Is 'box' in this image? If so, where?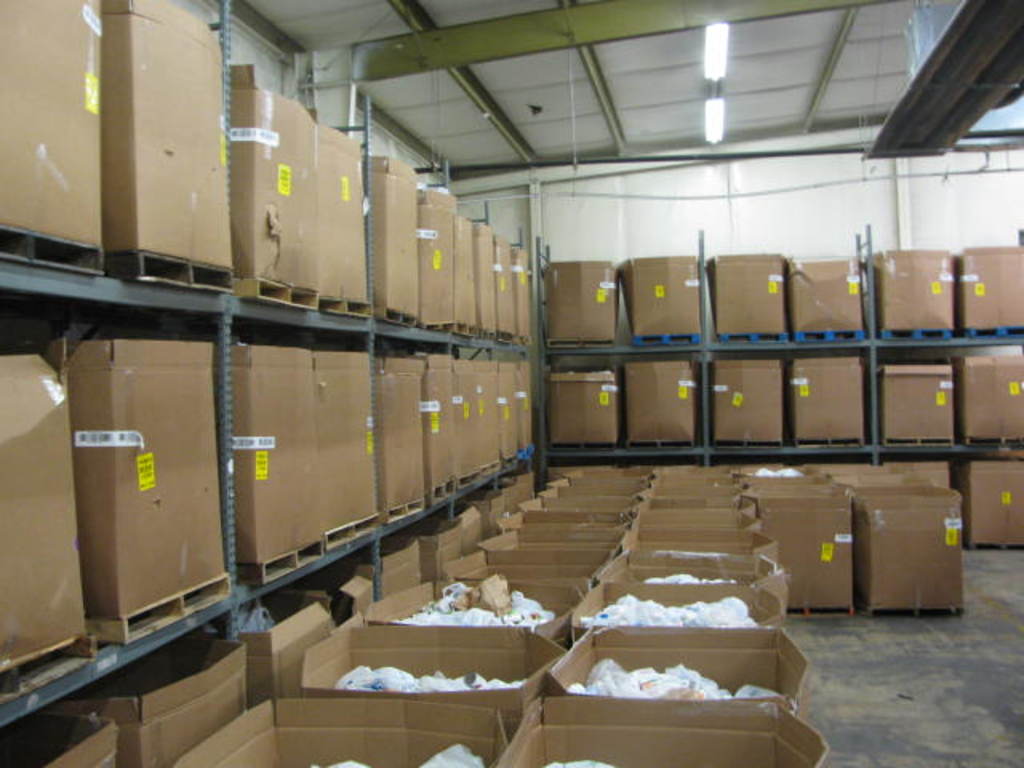
Yes, at {"x1": 552, "y1": 368, "x2": 618, "y2": 446}.
